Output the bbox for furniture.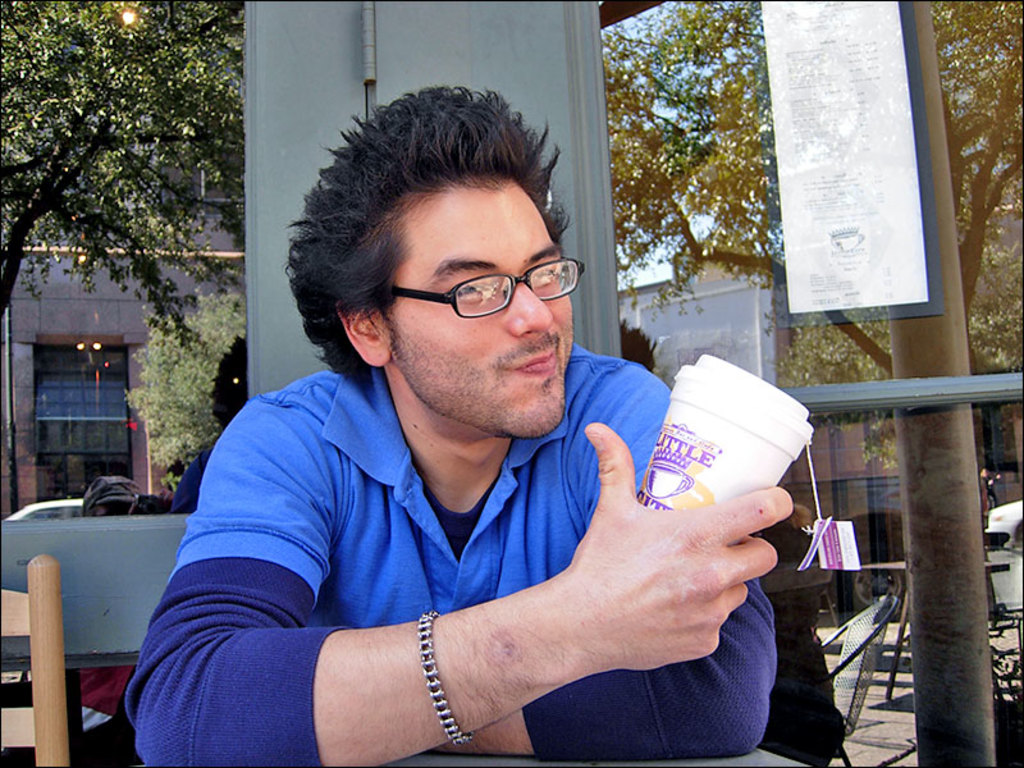
<box>138,746,813,767</box>.
